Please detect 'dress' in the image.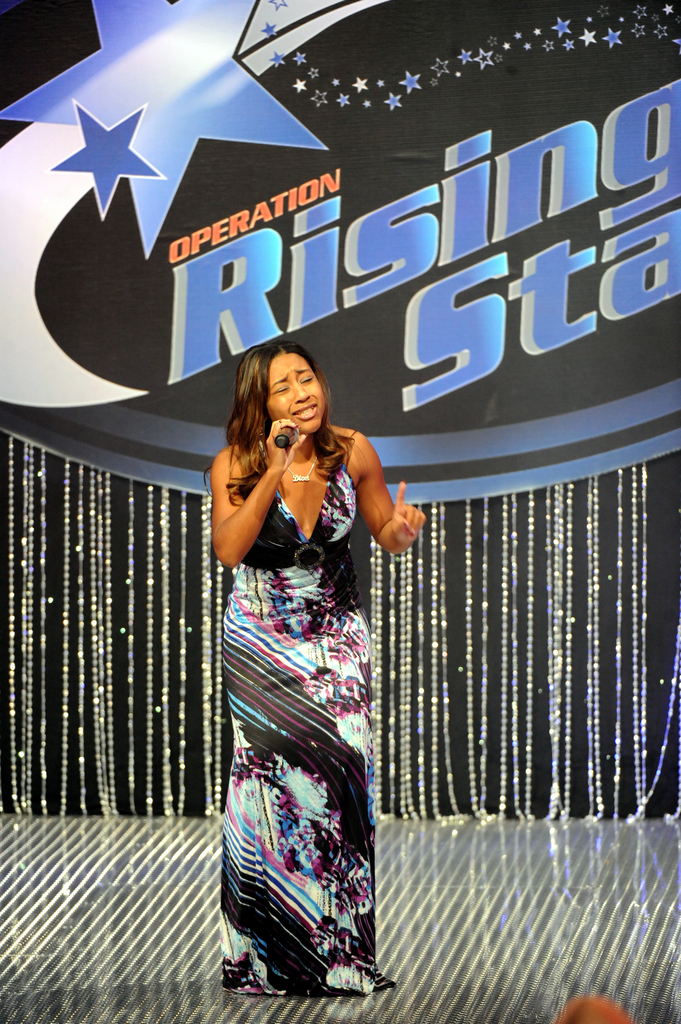
(x1=198, y1=437, x2=392, y2=994).
